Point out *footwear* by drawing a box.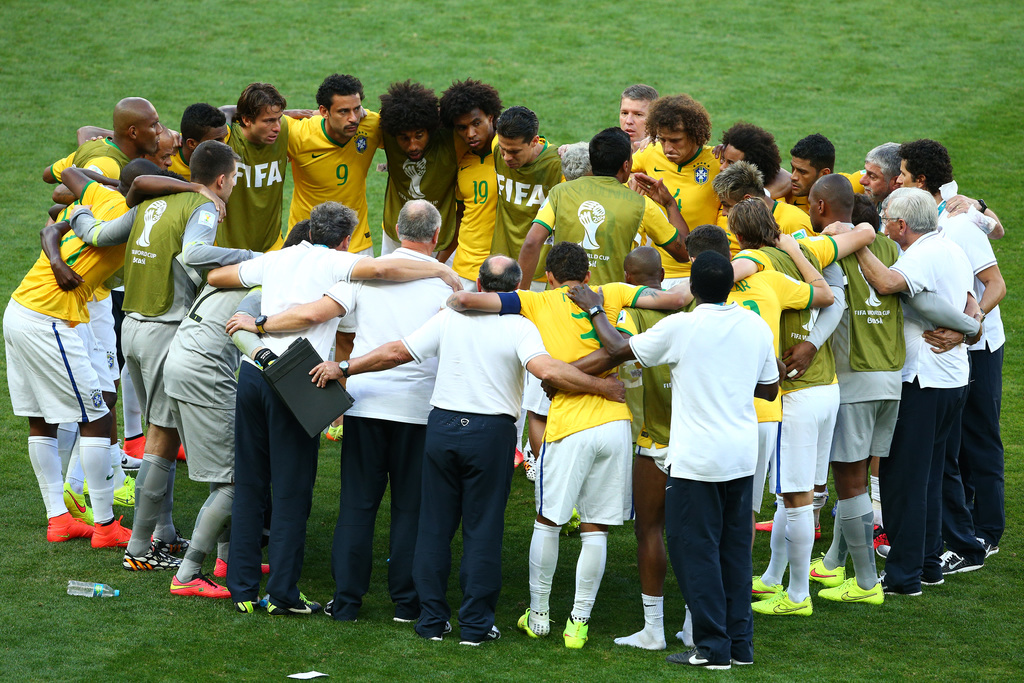
box(290, 580, 315, 602).
